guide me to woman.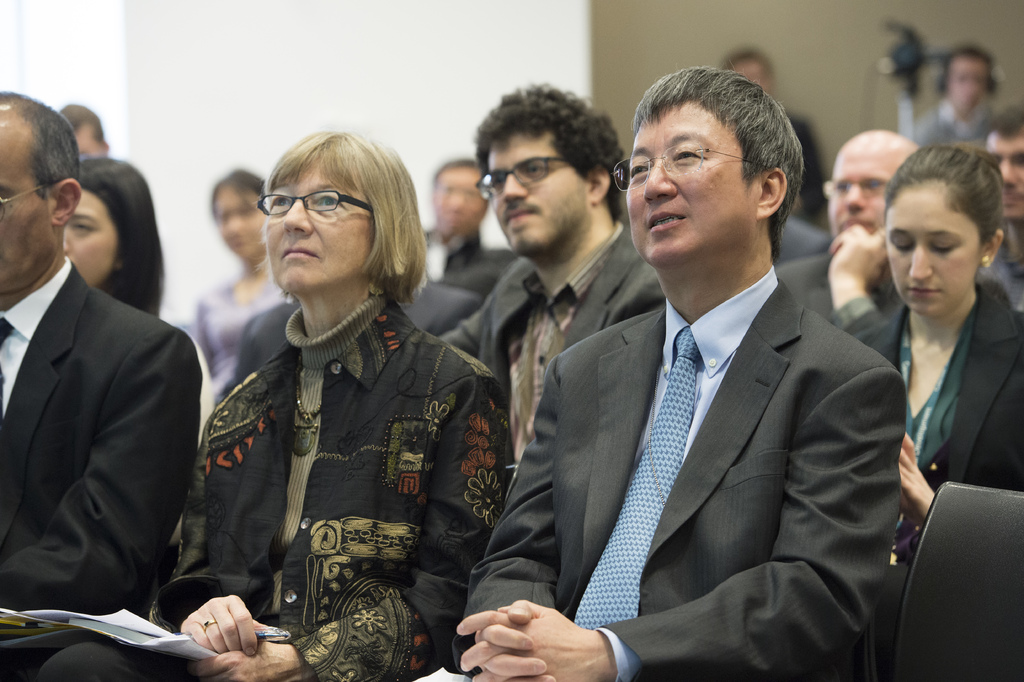
Guidance: [left=844, top=143, right=1023, bottom=671].
